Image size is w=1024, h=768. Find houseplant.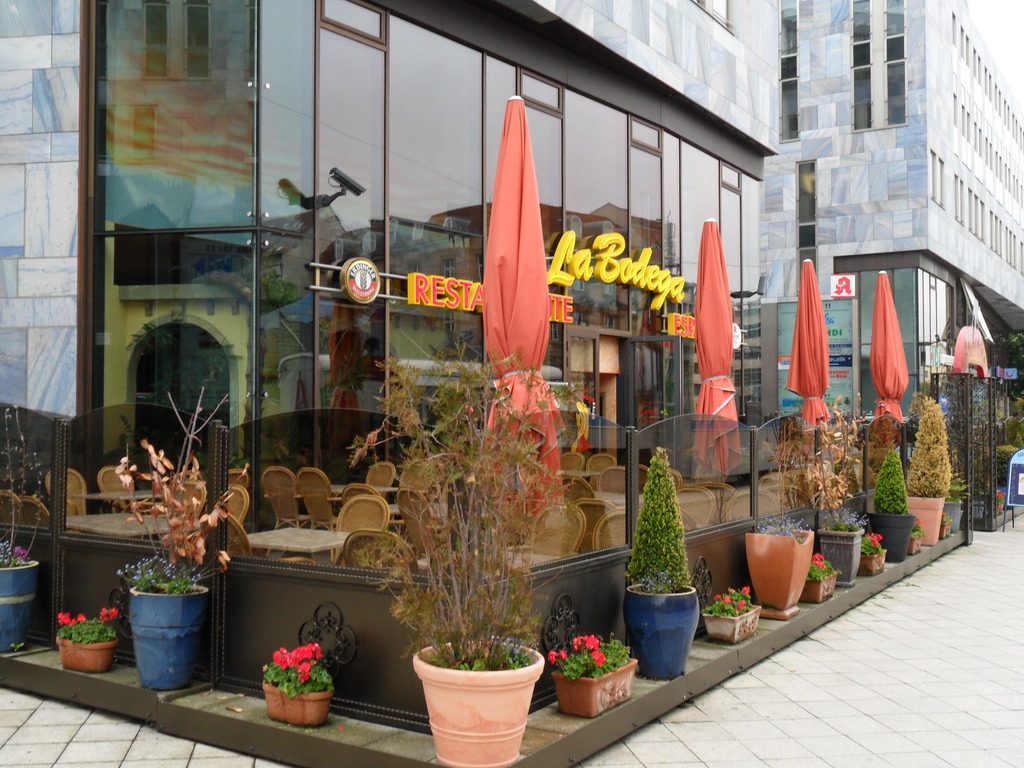
box(933, 503, 956, 540).
